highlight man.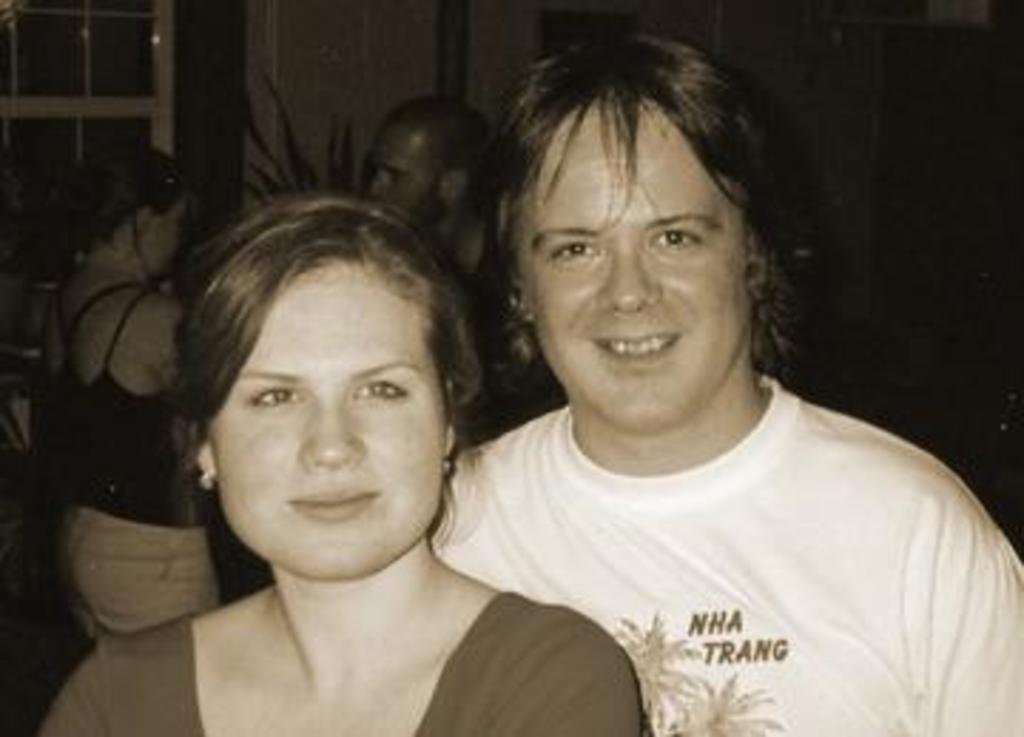
Highlighted region: box=[370, 97, 552, 433].
